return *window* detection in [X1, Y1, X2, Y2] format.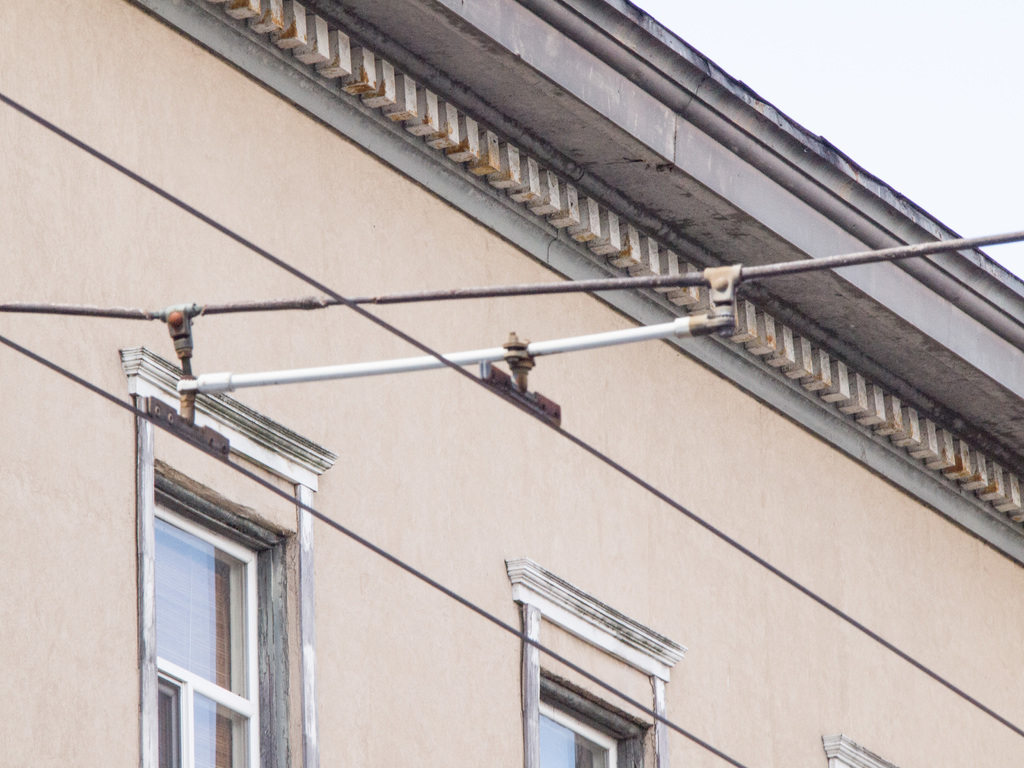
[535, 693, 627, 765].
